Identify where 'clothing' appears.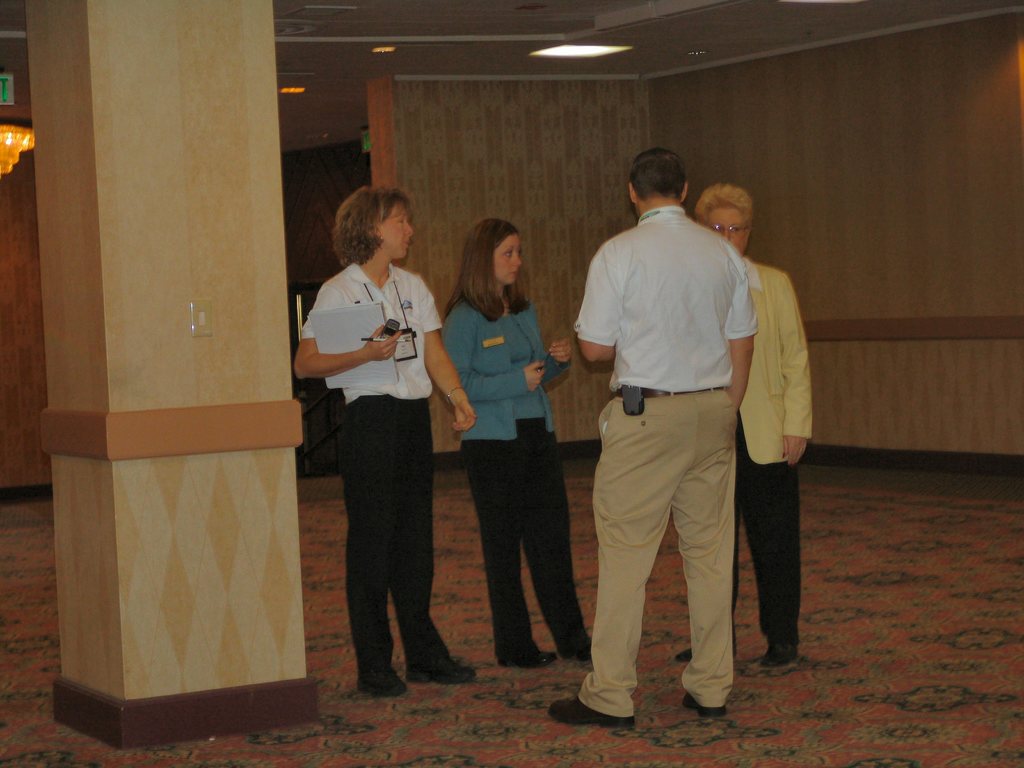
Appears at region(577, 200, 755, 380).
